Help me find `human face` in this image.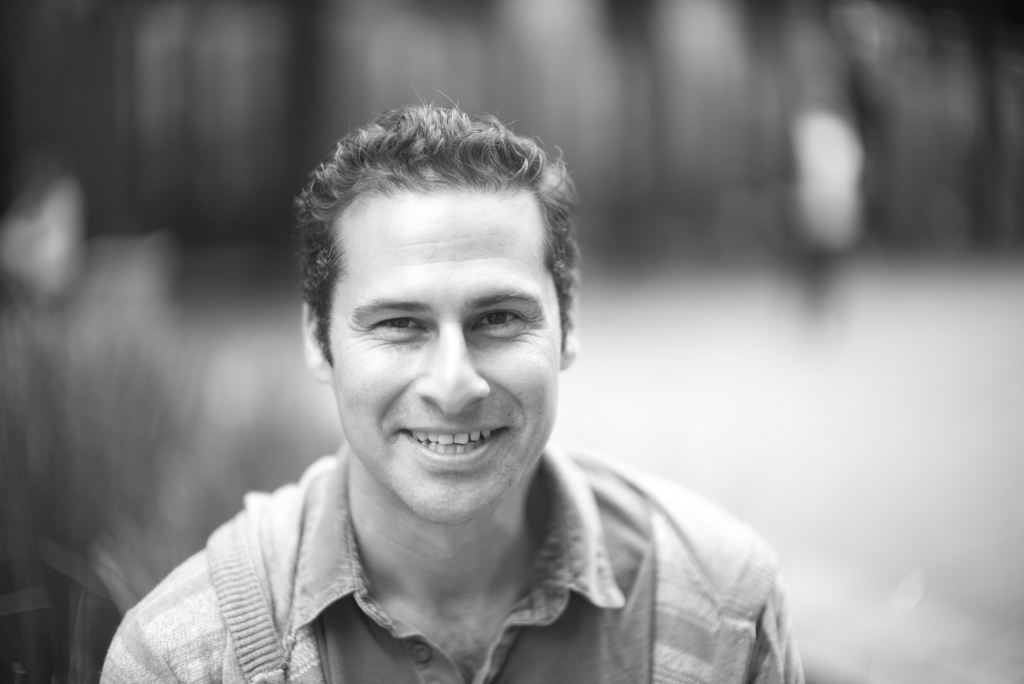
Found it: bbox(326, 202, 559, 528).
